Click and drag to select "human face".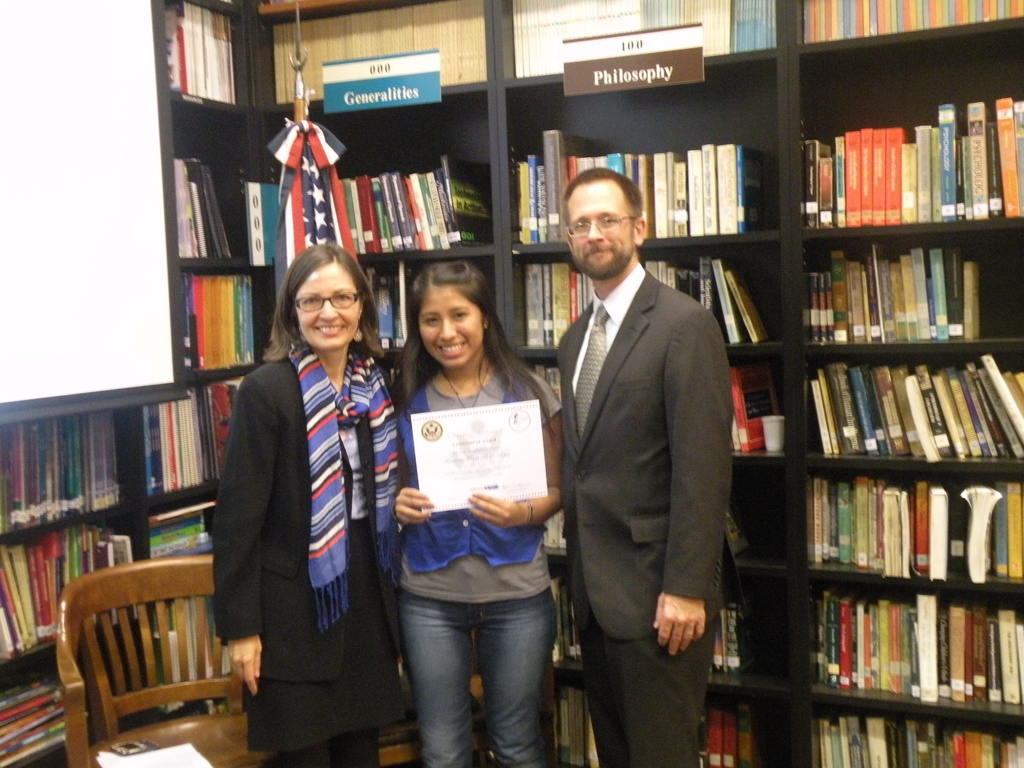
Selection: [294,261,361,351].
